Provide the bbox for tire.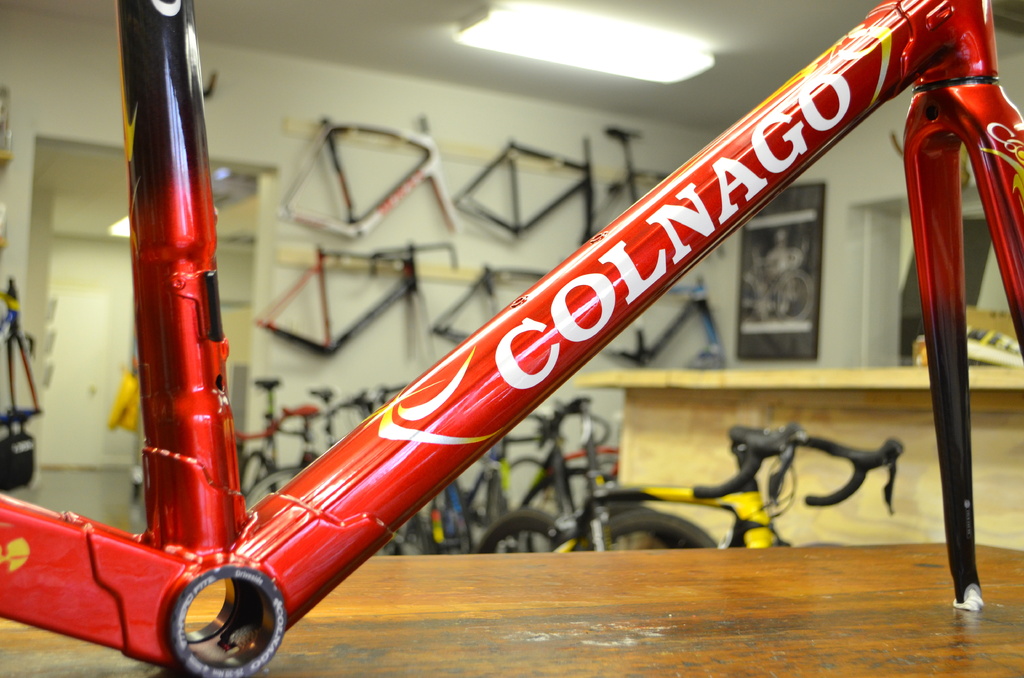
Rect(778, 271, 817, 321).
